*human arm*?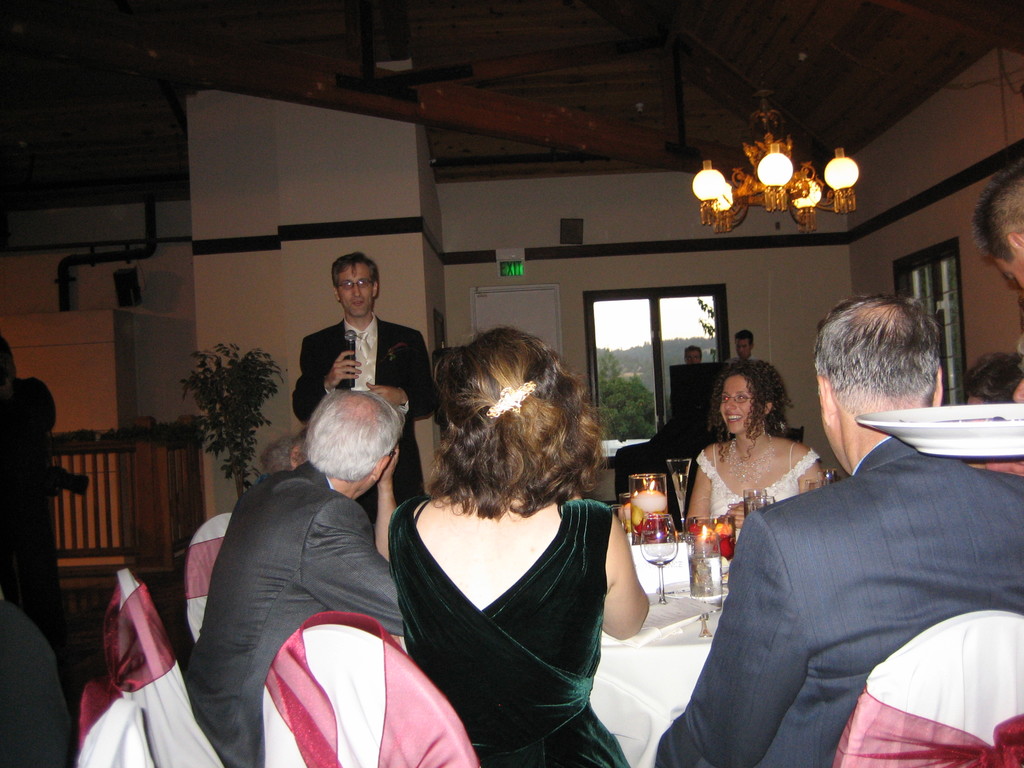
600/541/663/660
